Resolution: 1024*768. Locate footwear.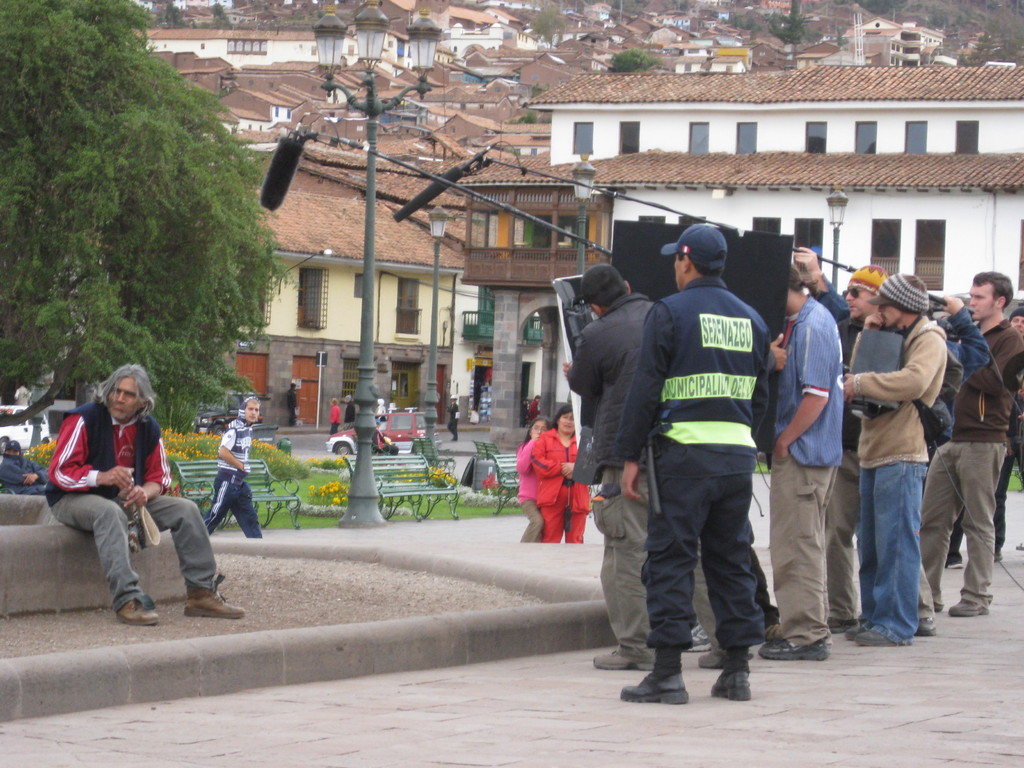
box(947, 559, 961, 566).
